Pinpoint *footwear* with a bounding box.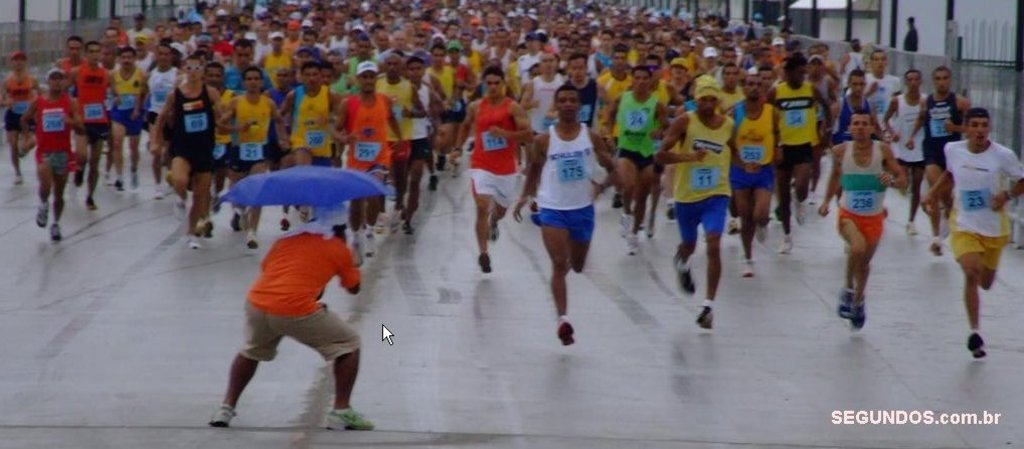
[754, 224, 770, 245].
